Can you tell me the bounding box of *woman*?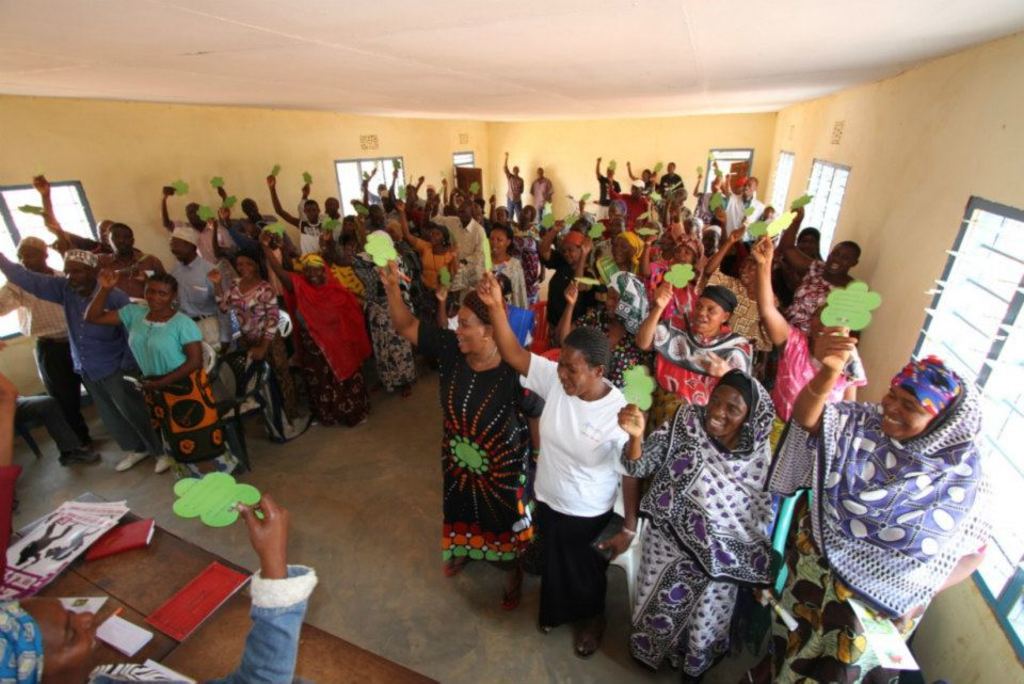
x1=628 y1=276 x2=763 y2=410.
